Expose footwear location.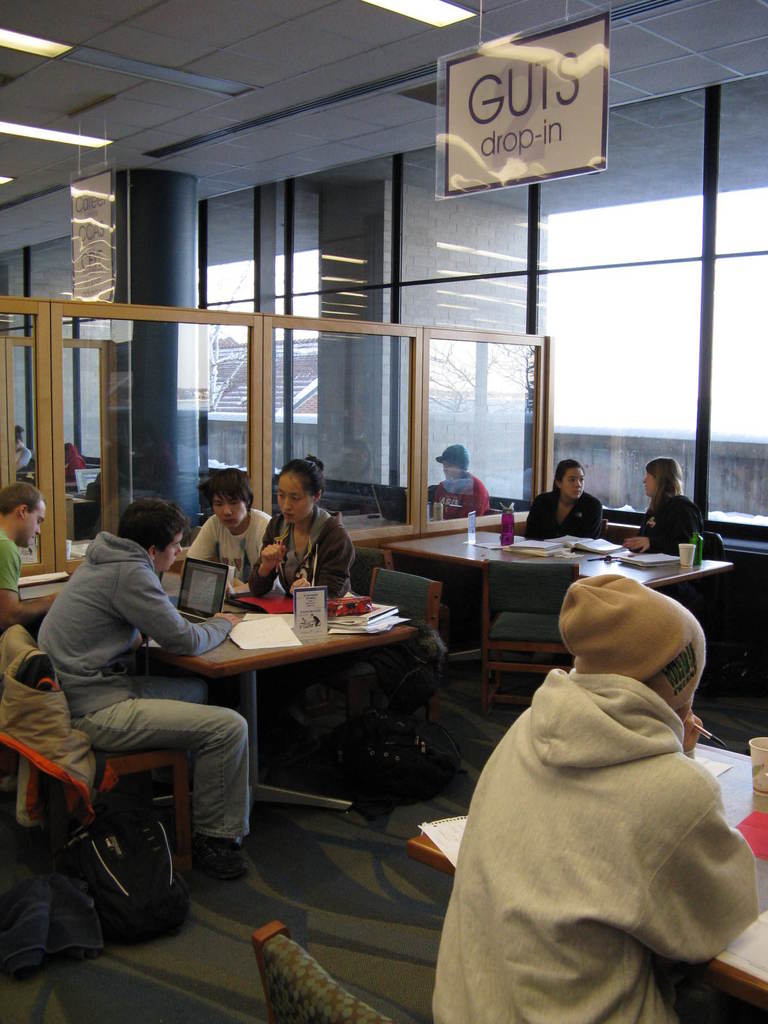
Exposed at 189 843 253 872.
